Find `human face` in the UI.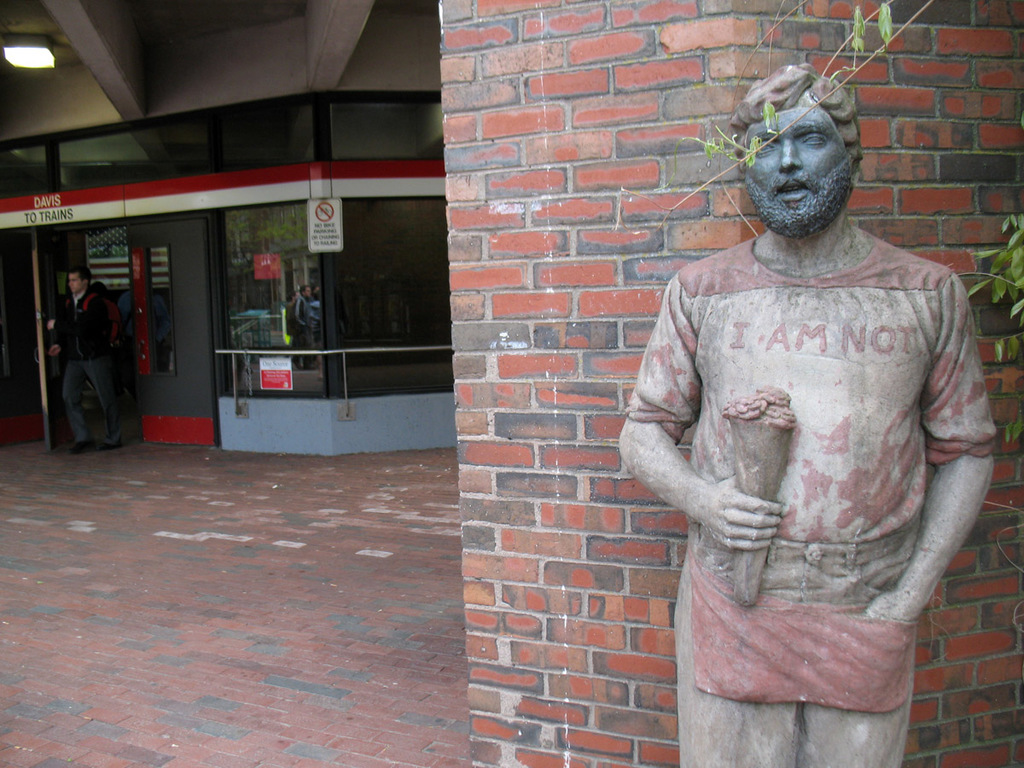
UI element at (left=740, top=98, right=858, bottom=230).
